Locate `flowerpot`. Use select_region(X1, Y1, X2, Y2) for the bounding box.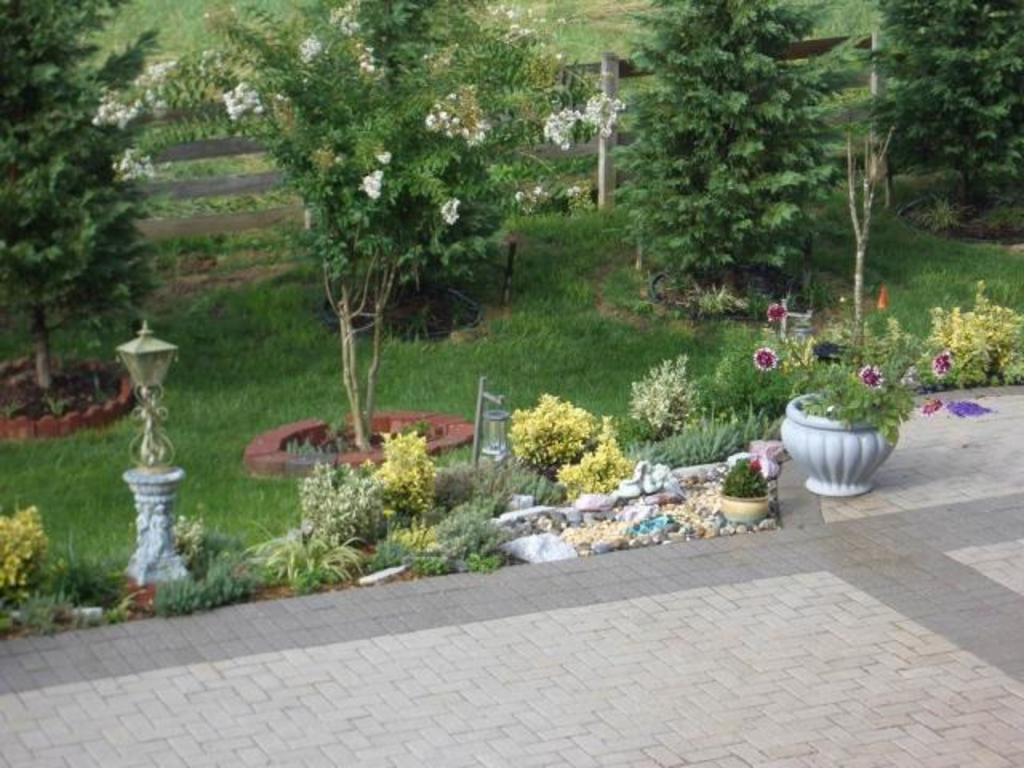
select_region(723, 498, 778, 530).
